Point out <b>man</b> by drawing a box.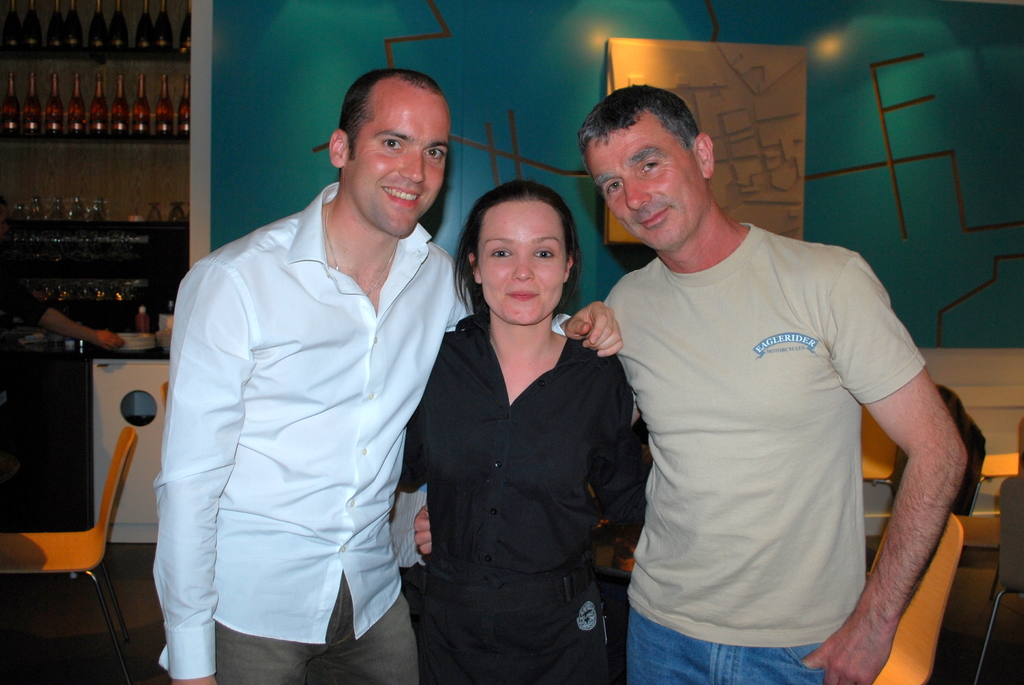
l=576, t=86, r=964, b=684.
